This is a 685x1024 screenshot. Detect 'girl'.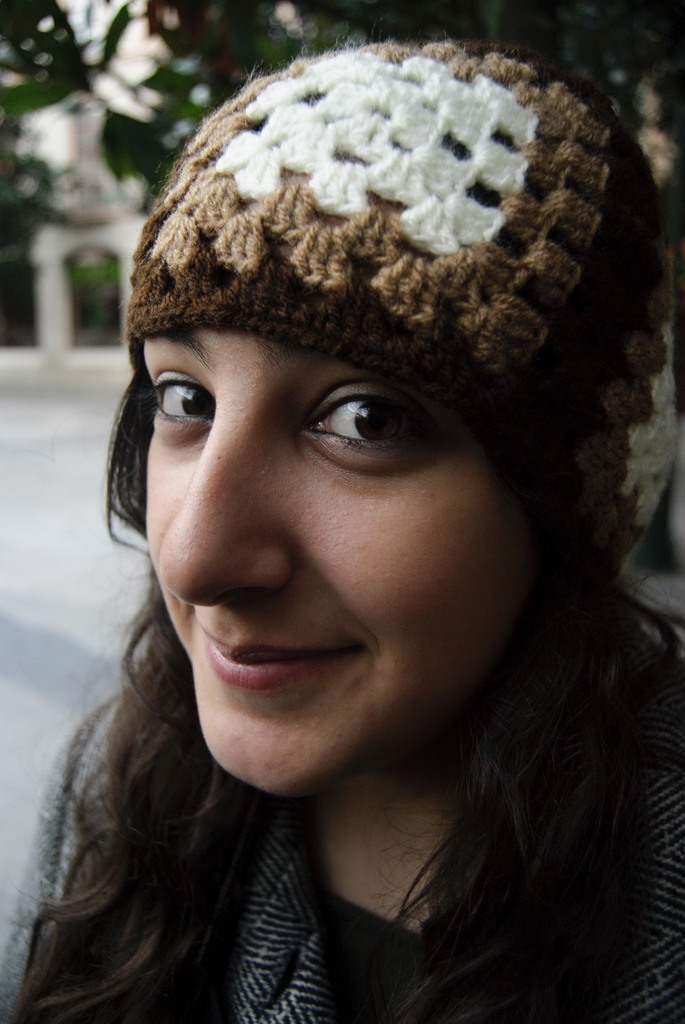
{"x1": 0, "y1": 50, "x2": 684, "y2": 1023}.
